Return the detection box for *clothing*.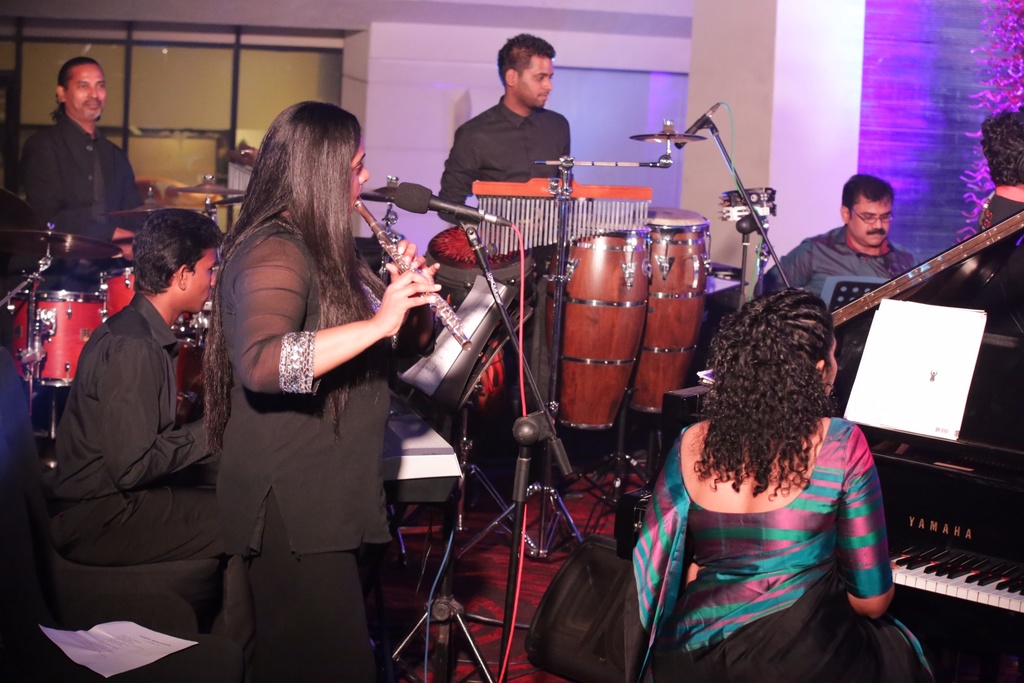
BBox(50, 292, 224, 556).
